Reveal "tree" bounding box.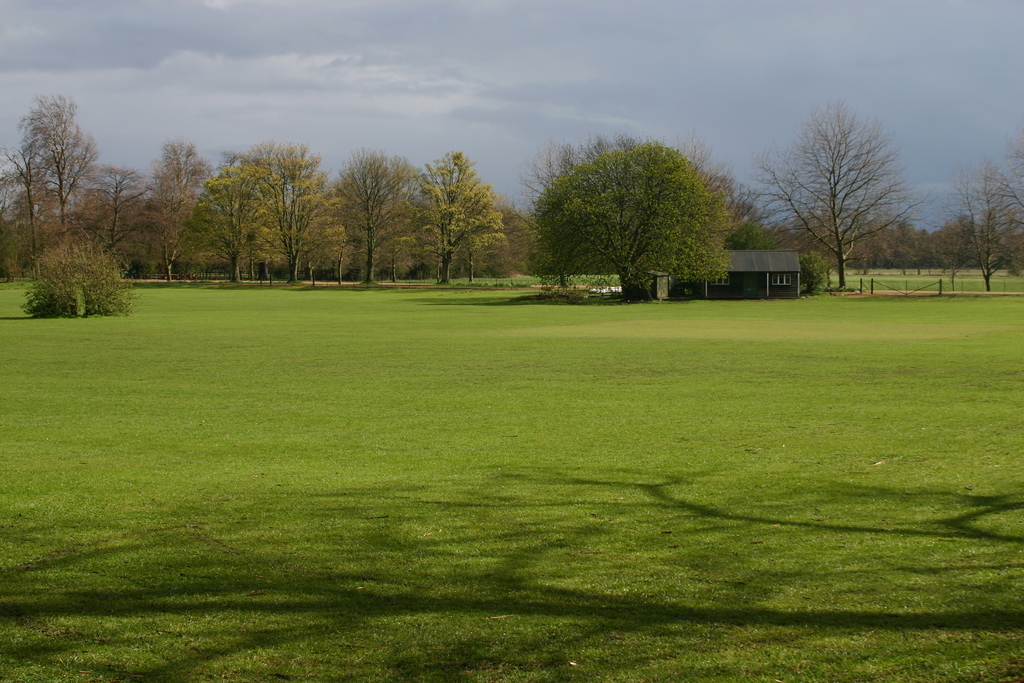
Revealed: <region>536, 128, 756, 286</region>.
